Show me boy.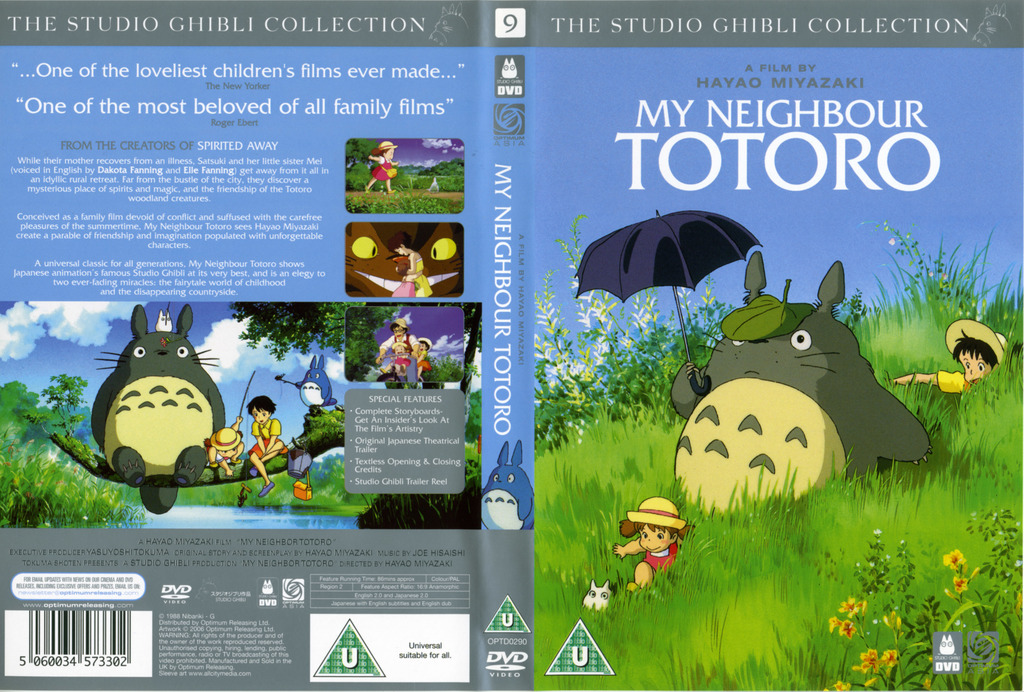
boy is here: BBox(892, 312, 1004, 397).
